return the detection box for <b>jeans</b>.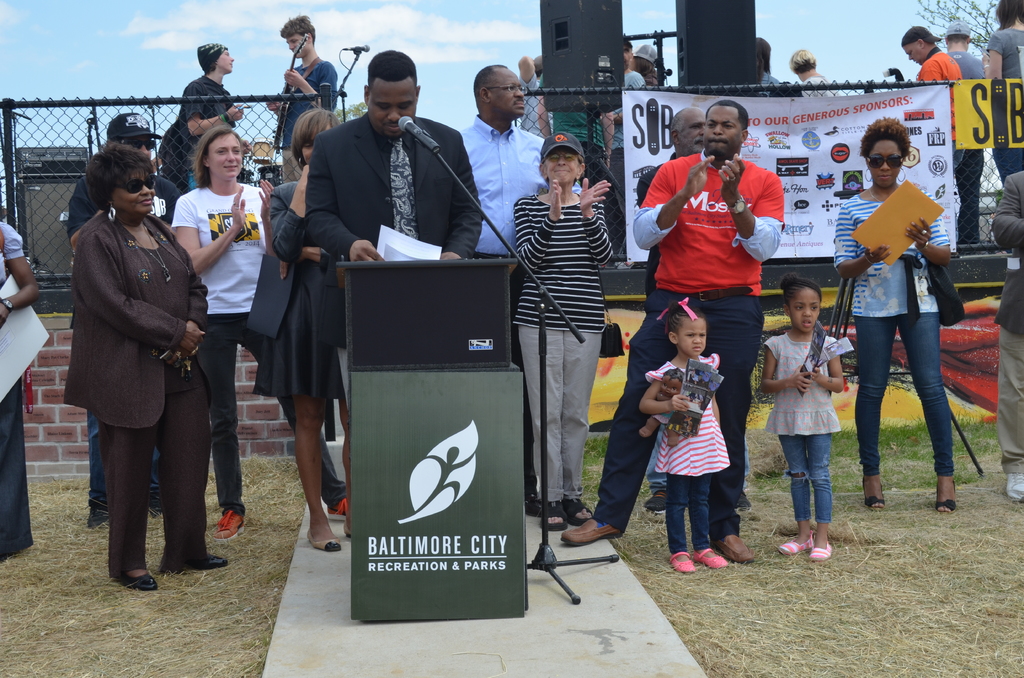
bbox=(99, 360, 223, 581).
